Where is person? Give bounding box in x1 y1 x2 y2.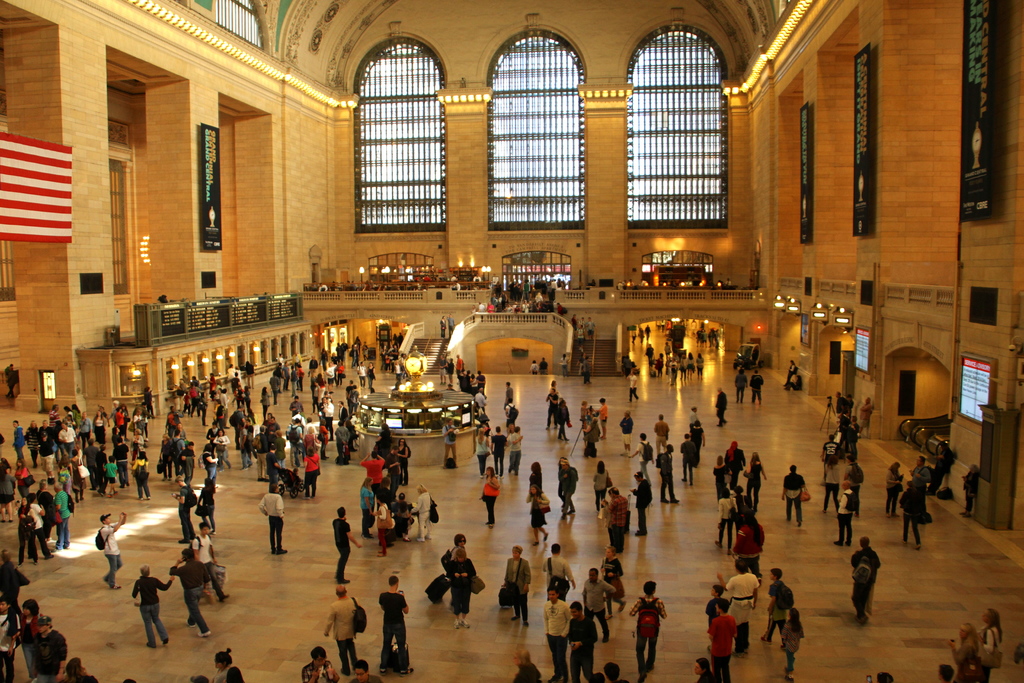
691 418 705 454.
